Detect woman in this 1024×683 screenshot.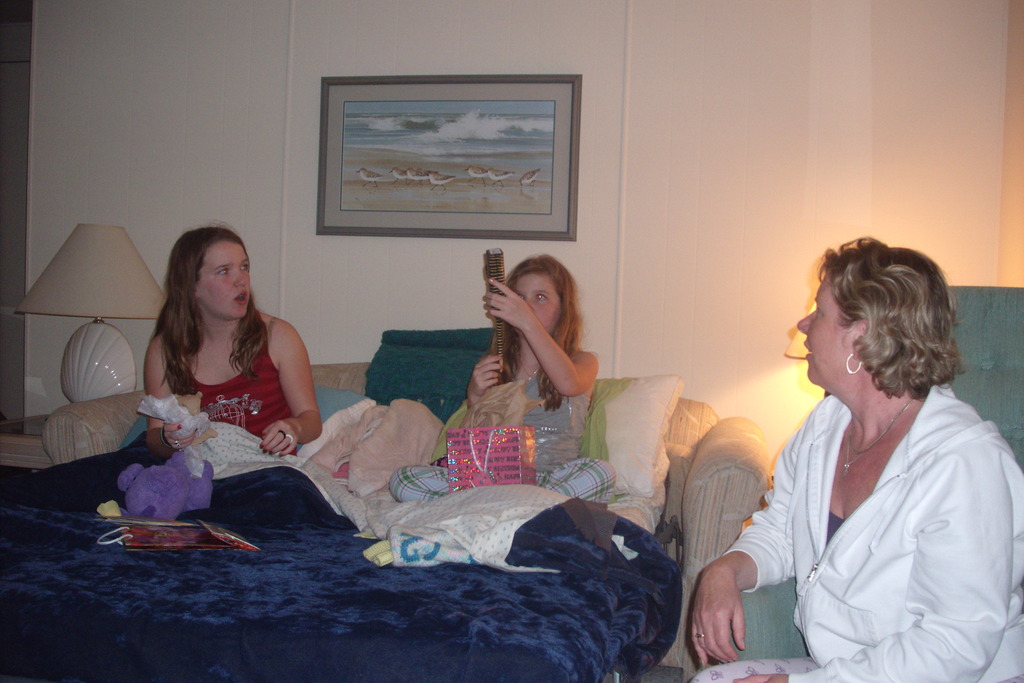
Detection: (x1=394, y1=247, x2=623, y2=504).
